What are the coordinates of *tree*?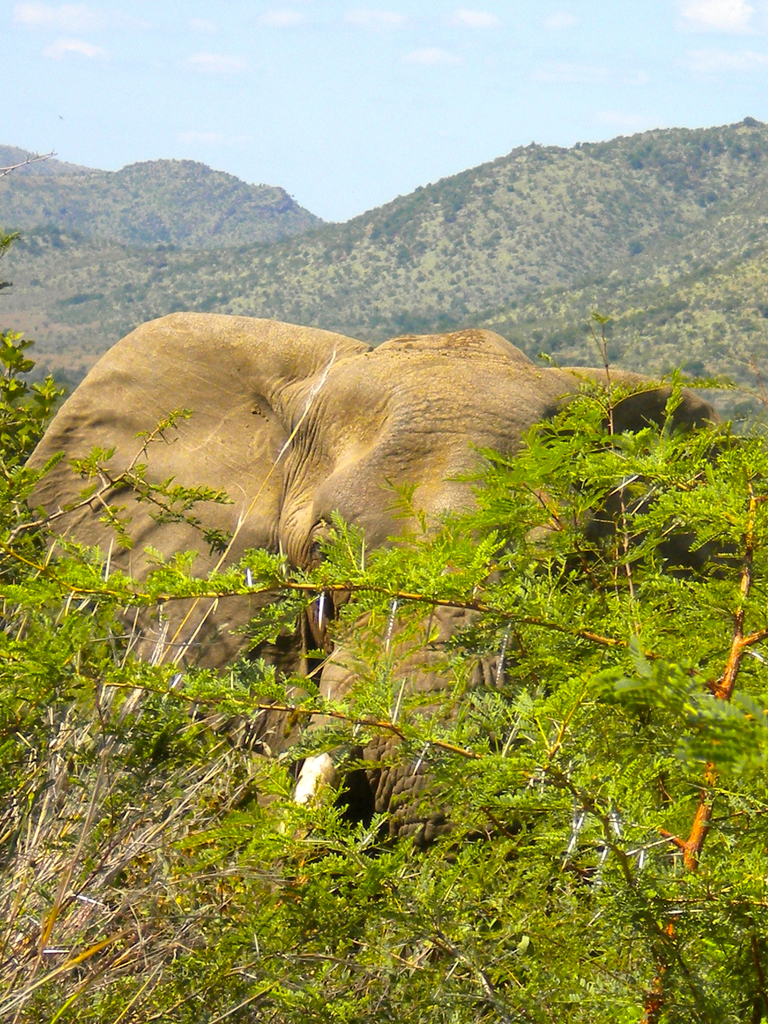
box(678, 358, 704, 378).
